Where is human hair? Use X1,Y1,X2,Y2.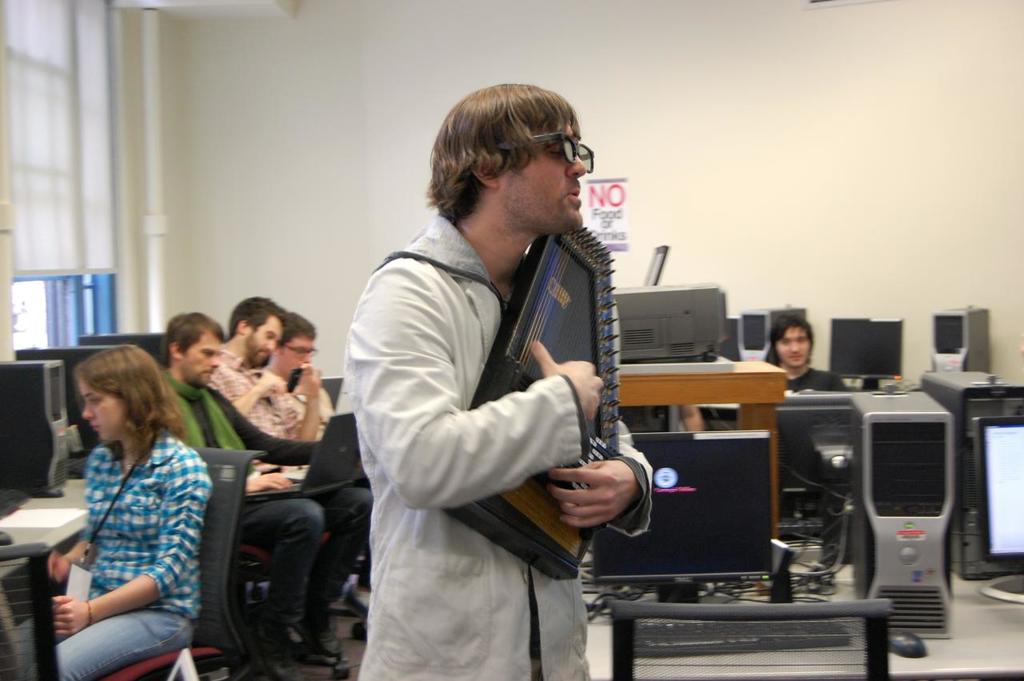
71,343,187,469.
